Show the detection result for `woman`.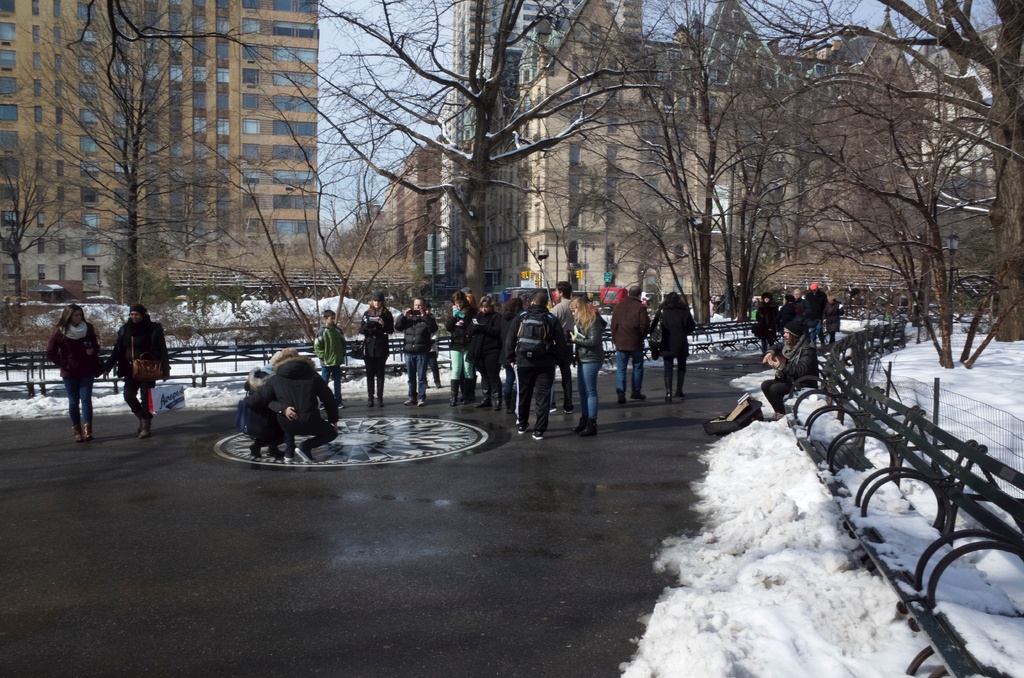
locate(652, 293, 692, 401).
